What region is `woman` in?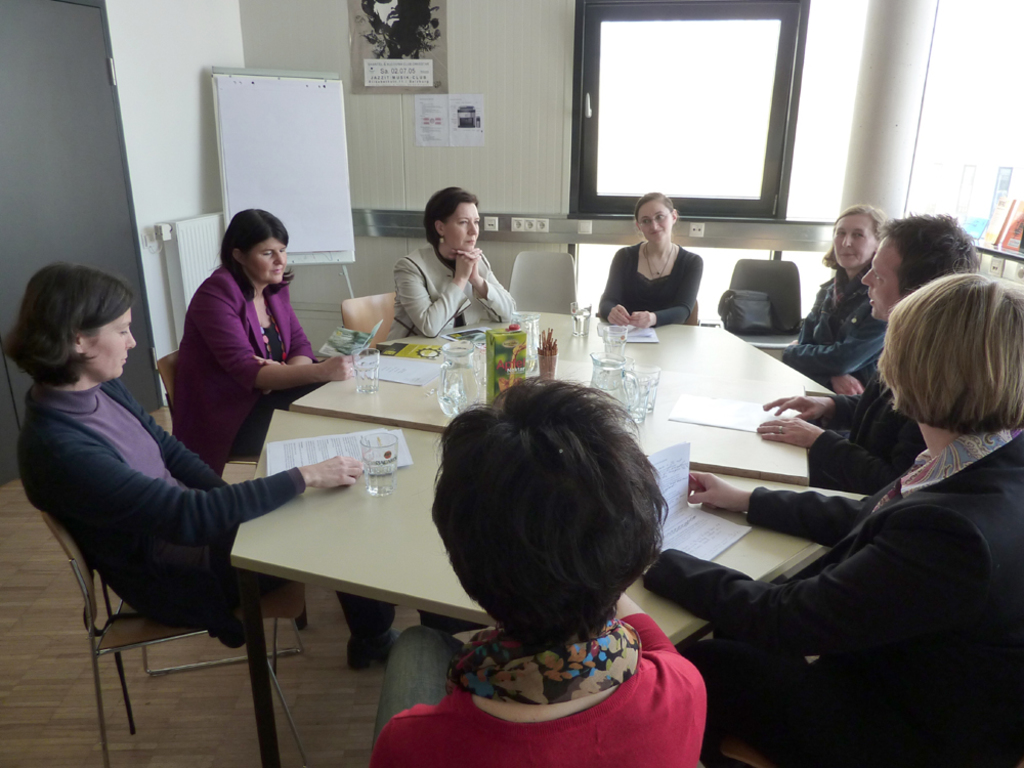
(left=385, top=189, right=521, bottom=349).
